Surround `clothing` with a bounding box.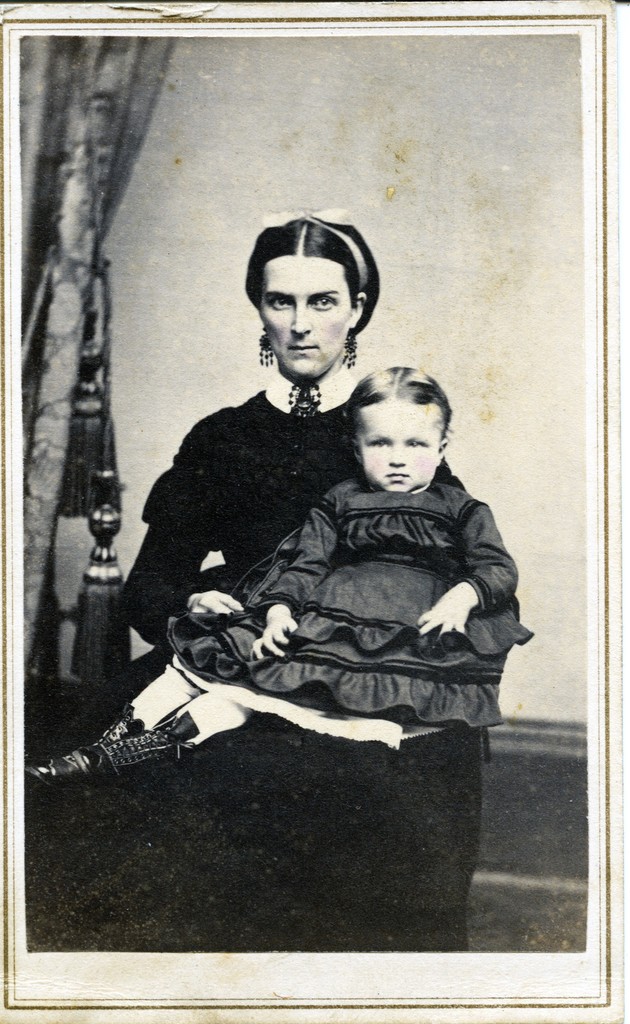
Rect(124, 363, 466, 748).
